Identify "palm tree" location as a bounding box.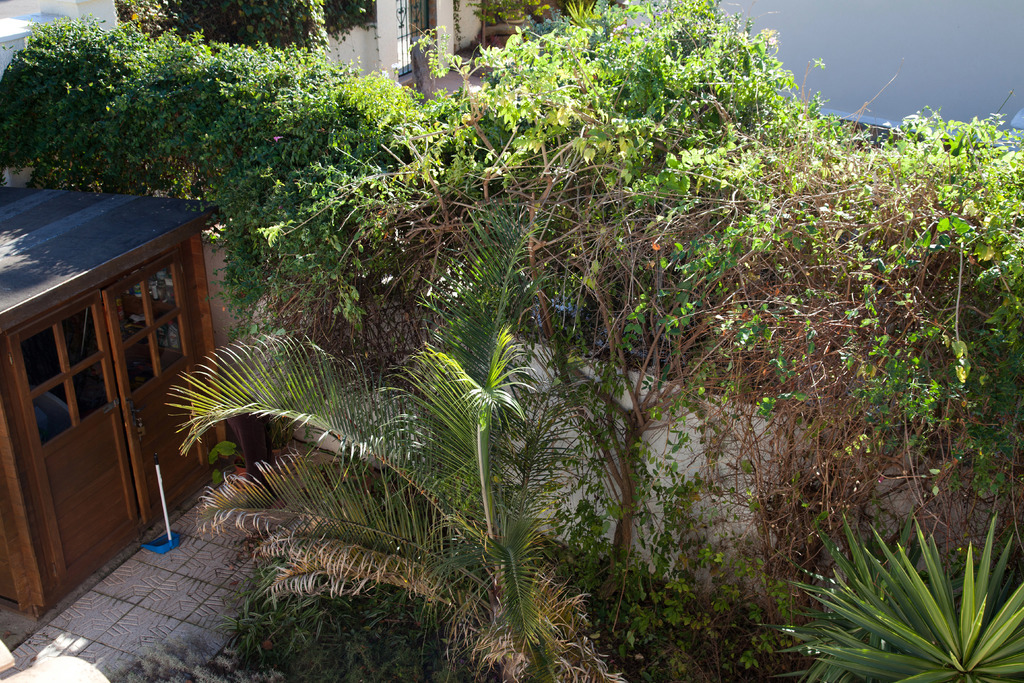
x1=849, y1=114, x2=1023, y2=540.
